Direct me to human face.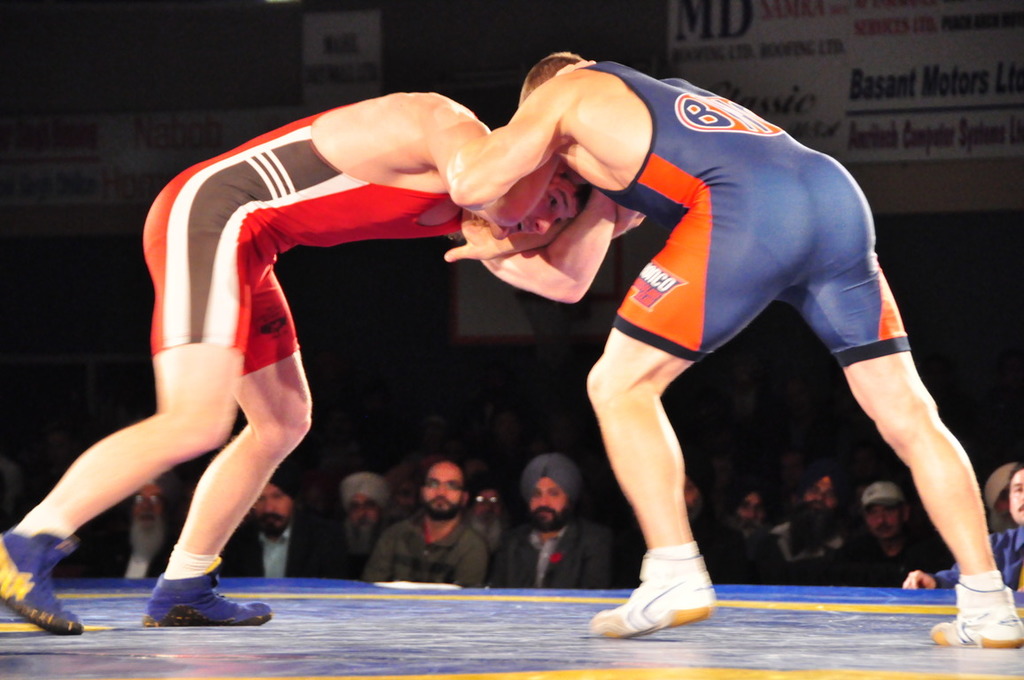
Direction: (425, 467, 464, 515).
